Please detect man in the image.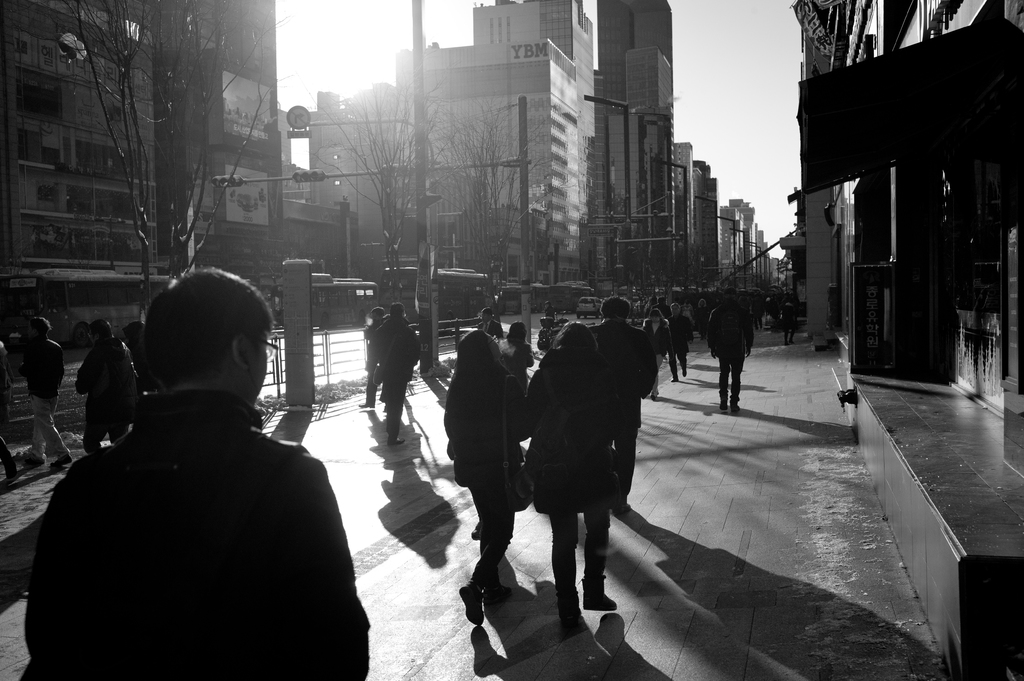
(left=704, top=282, right=755, bottom=418).
